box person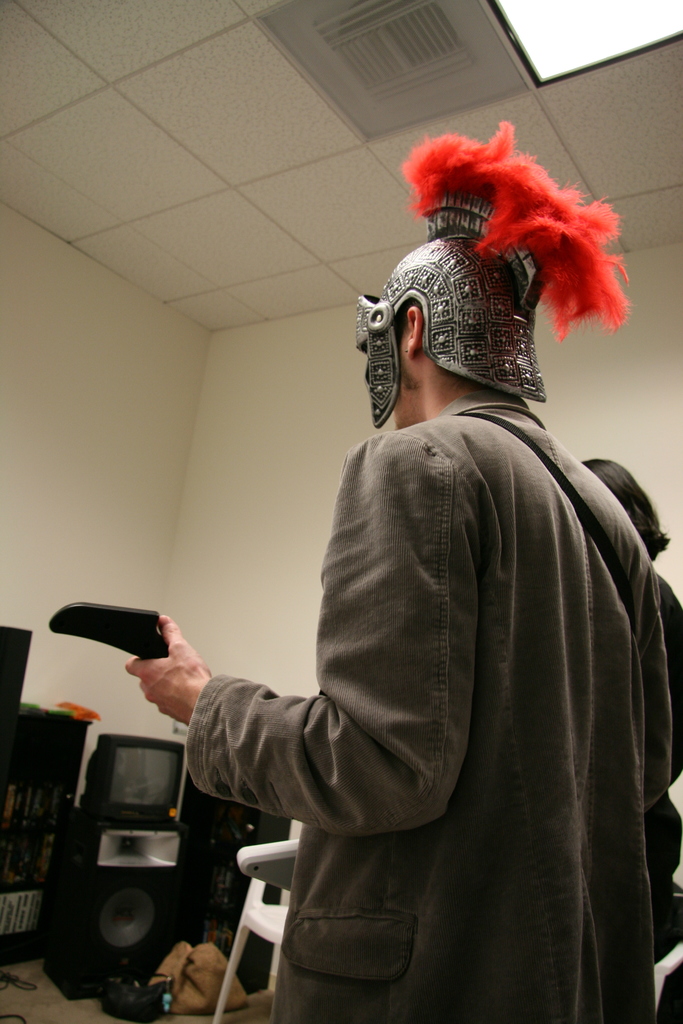
x1=256, y1=148, x2=655, y2=1023
